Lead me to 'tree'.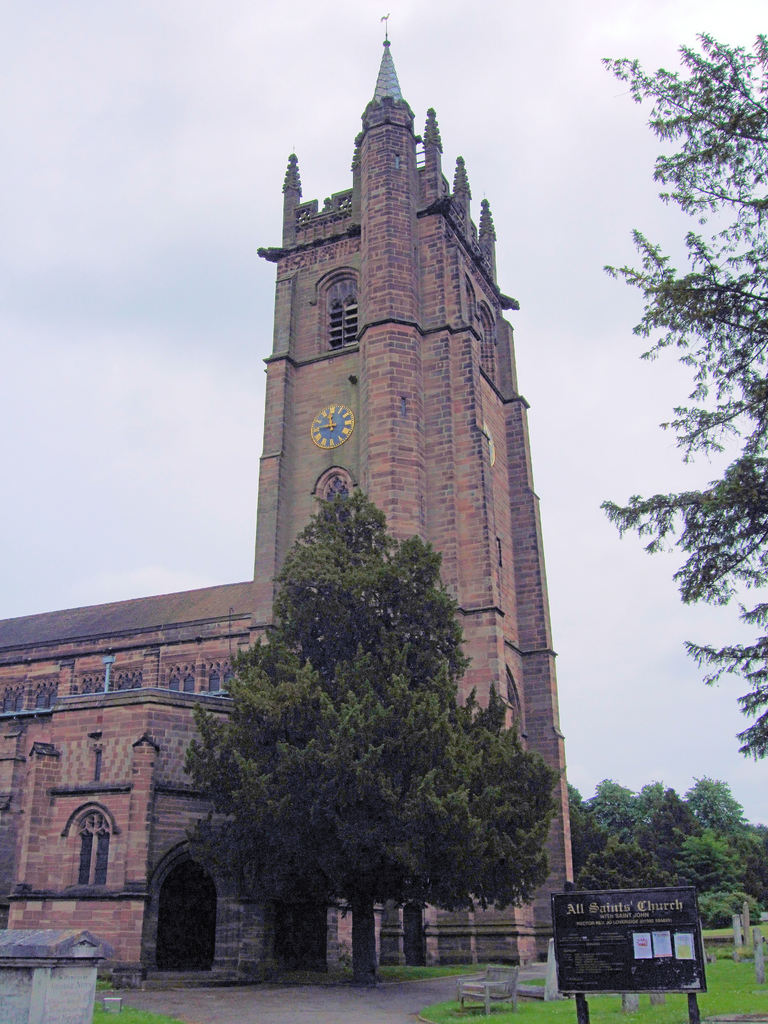
Lead to 164,436,563,973.
